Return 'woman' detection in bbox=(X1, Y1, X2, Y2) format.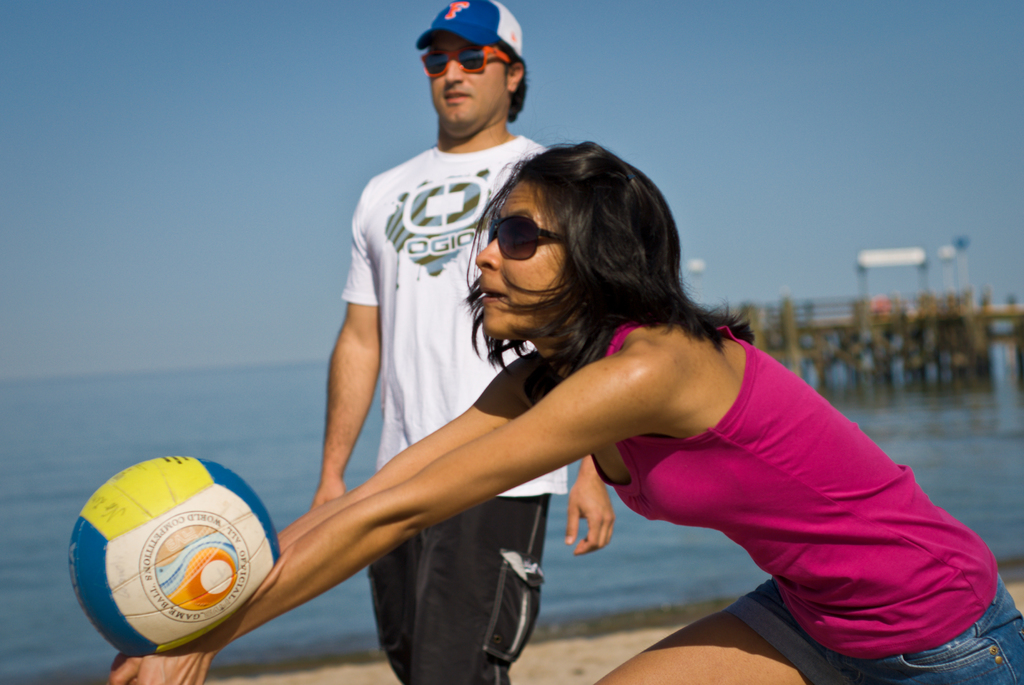
bbox=(113, 118, 1023, 682).
